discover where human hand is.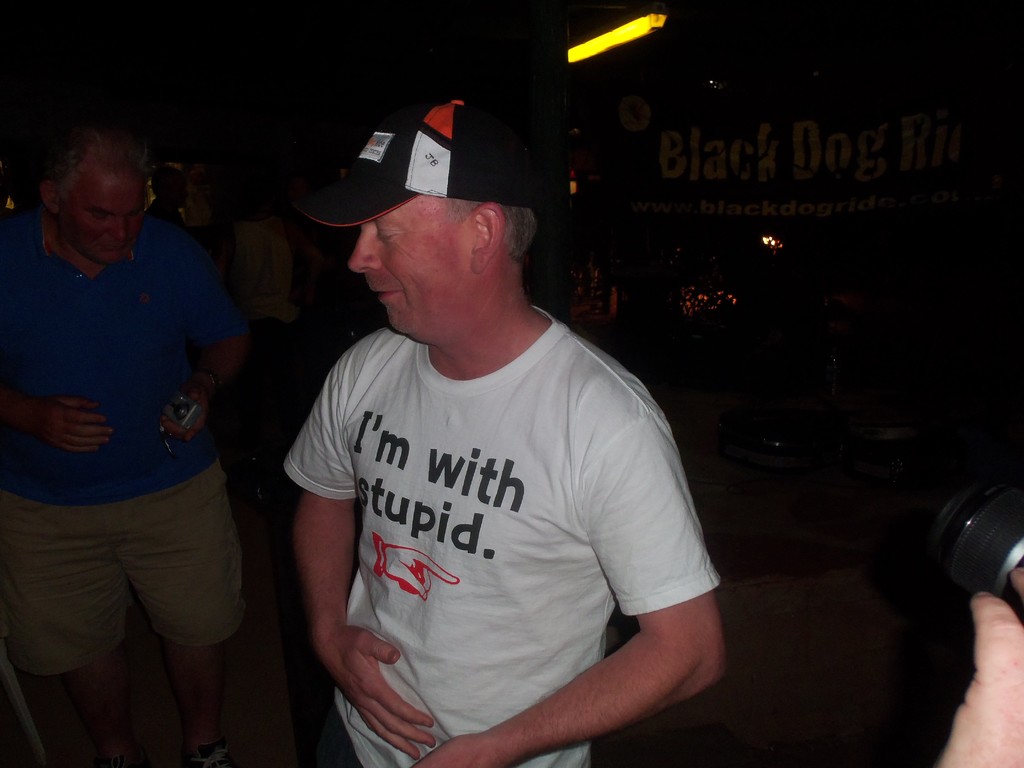
Discovered at (x1=157, y1=387, x2=209, y2=442).
